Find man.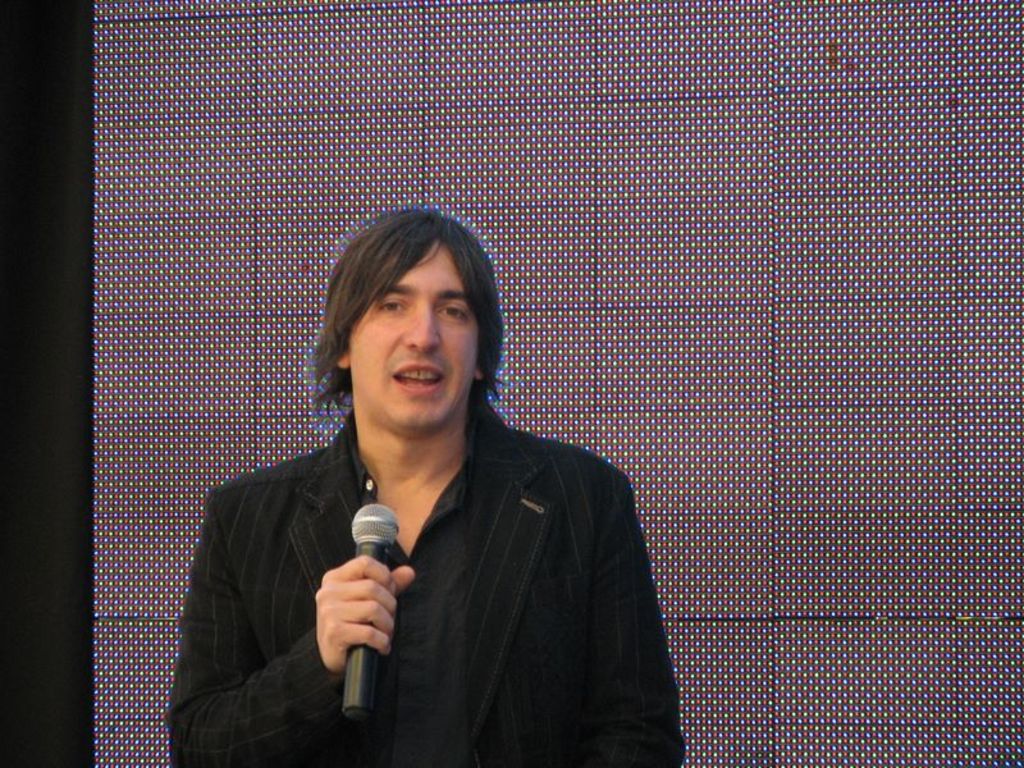
[241, 221, 691, 754].
